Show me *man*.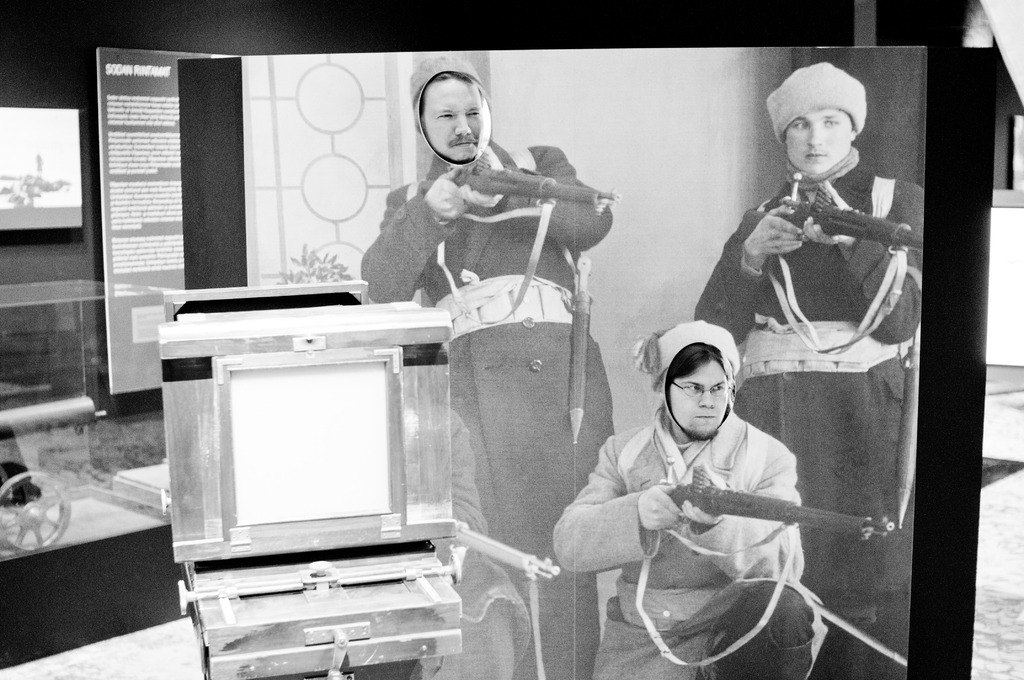
*man* is here: x1=353 y1=60 x2=617 y2=679.
